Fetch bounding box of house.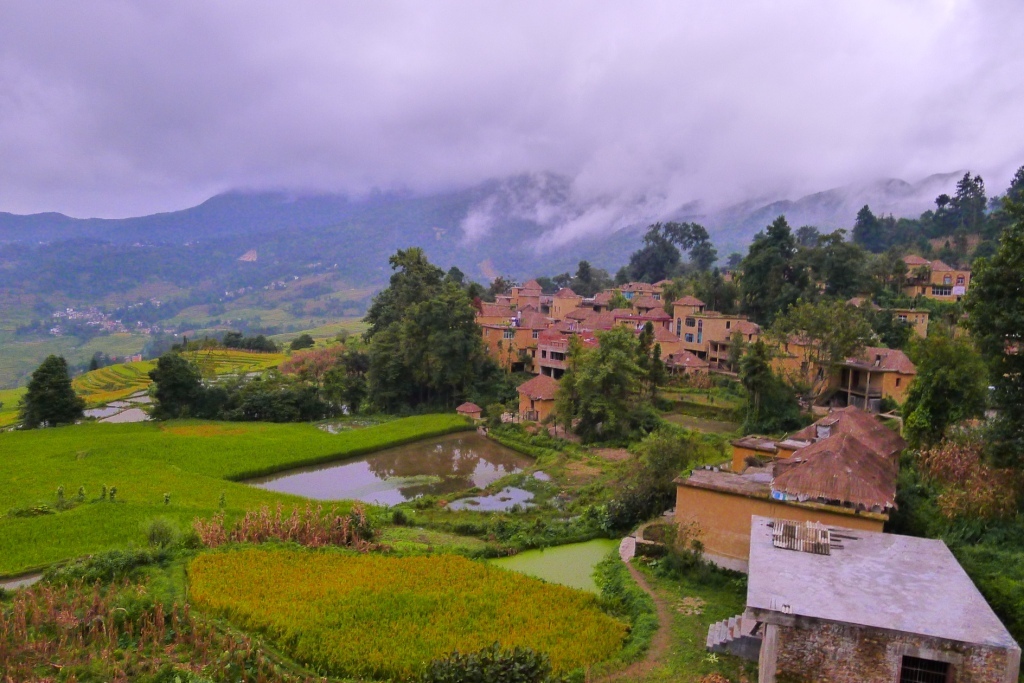
Bbox: [511,249,557,340].
